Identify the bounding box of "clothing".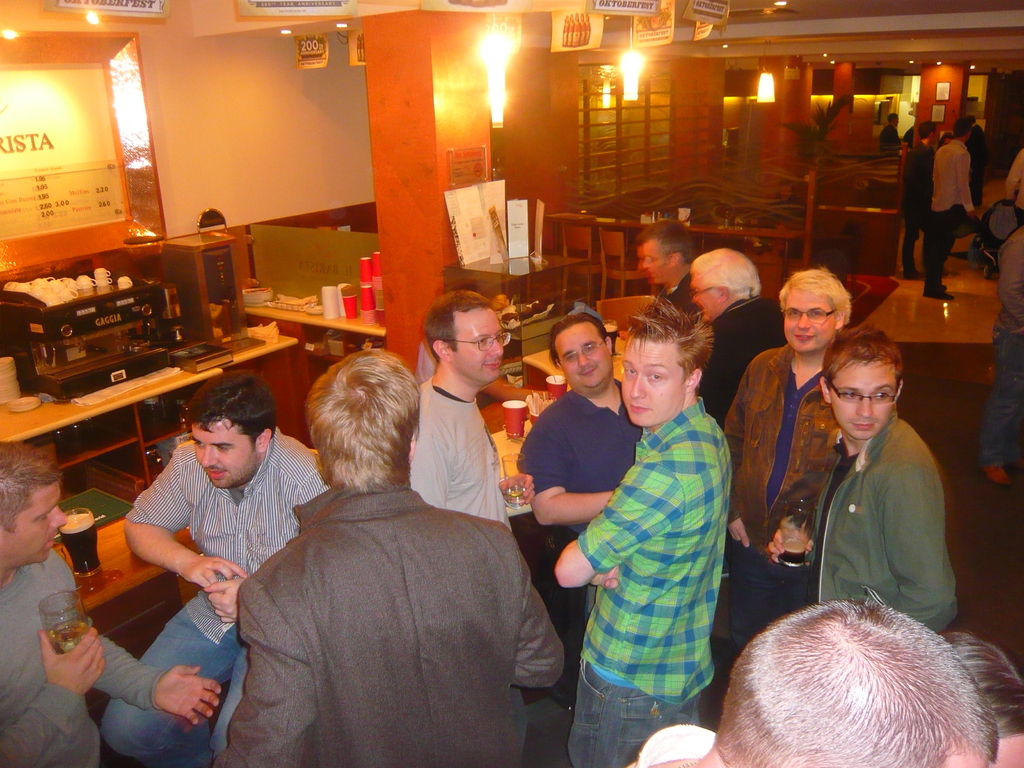
(left=879, top=124, right=899, bottom=152).
